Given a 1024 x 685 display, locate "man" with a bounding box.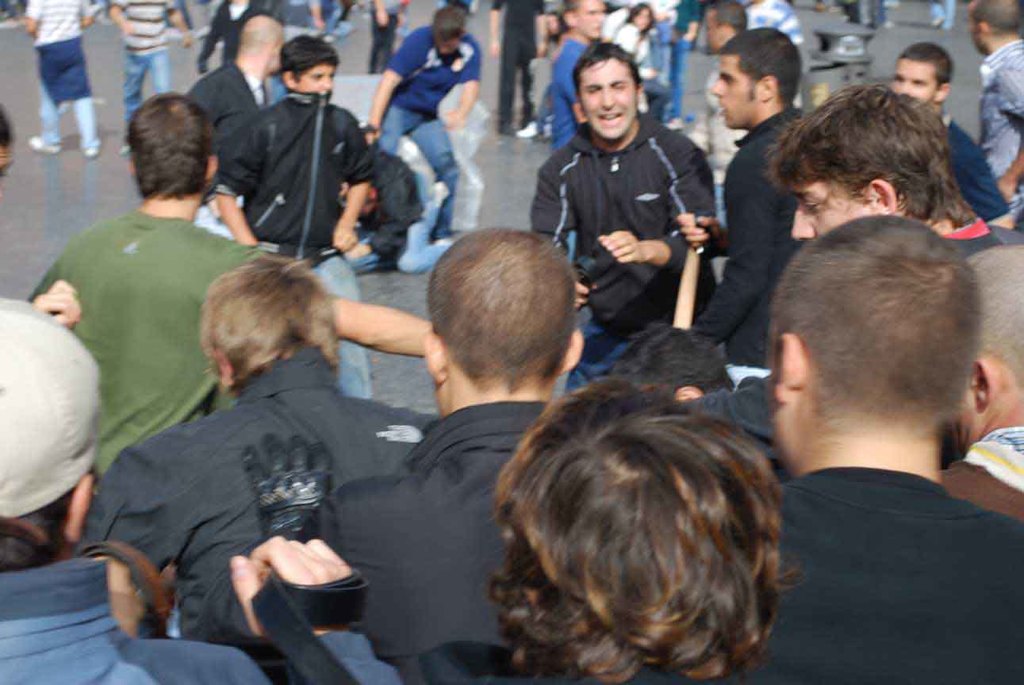
Located: bbox=[677, 83, 1023, 473].
